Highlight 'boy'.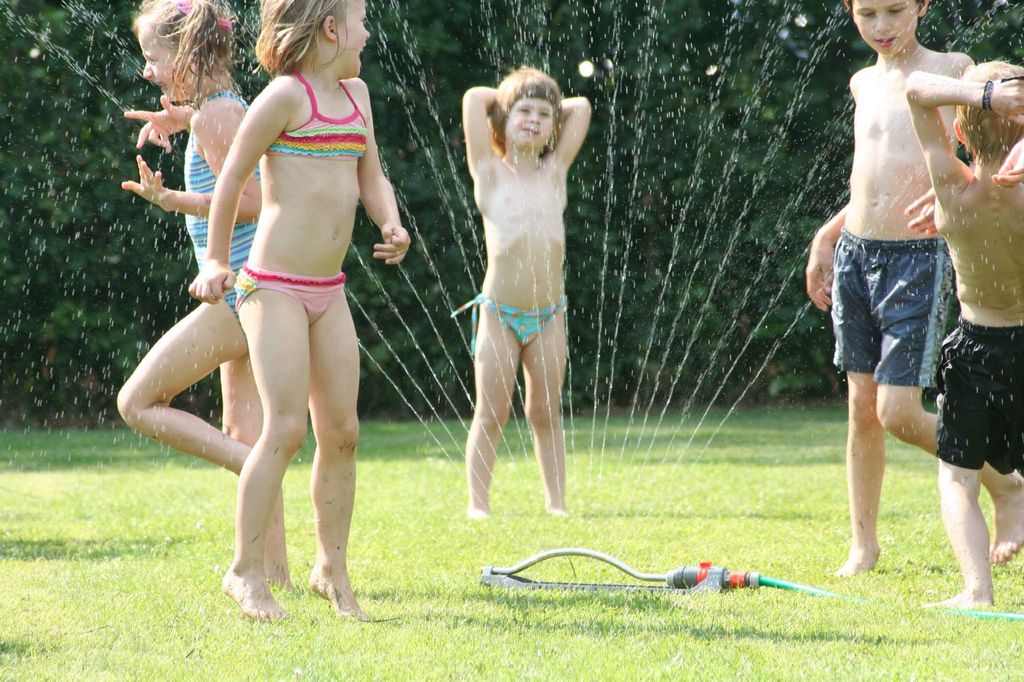
Highlighted region: detection(803, 0, 973, 582).
